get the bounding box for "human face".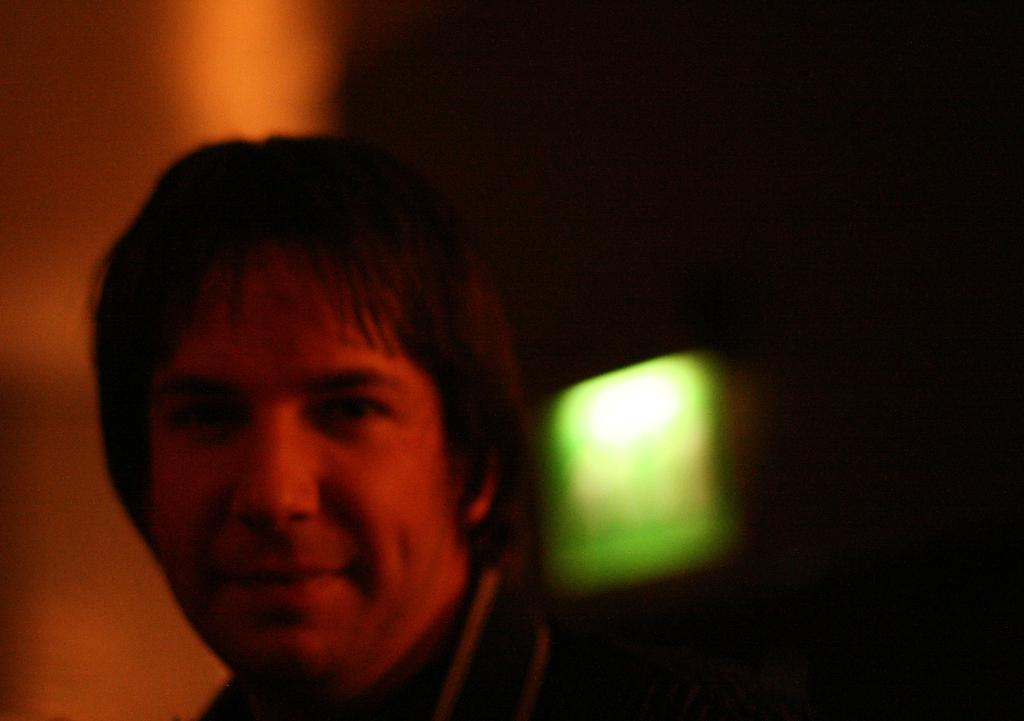
rect(149, 244, 458, 683).
